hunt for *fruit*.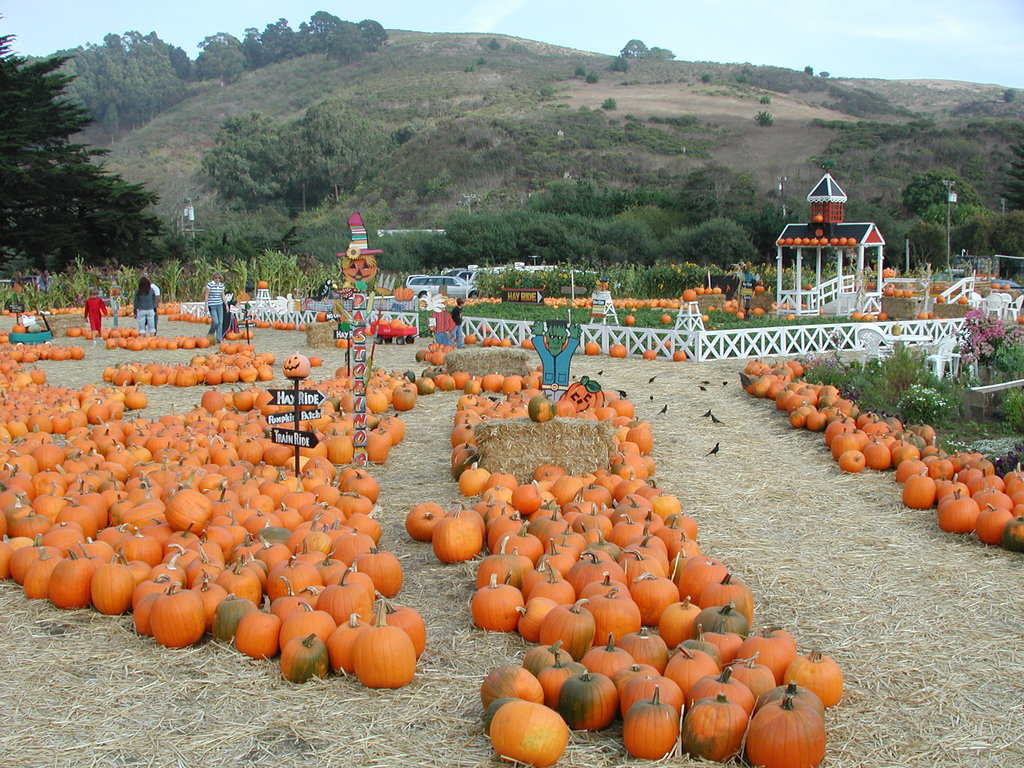
Hunted down at <bbox>694, 664, 760, 751</bbox>.
